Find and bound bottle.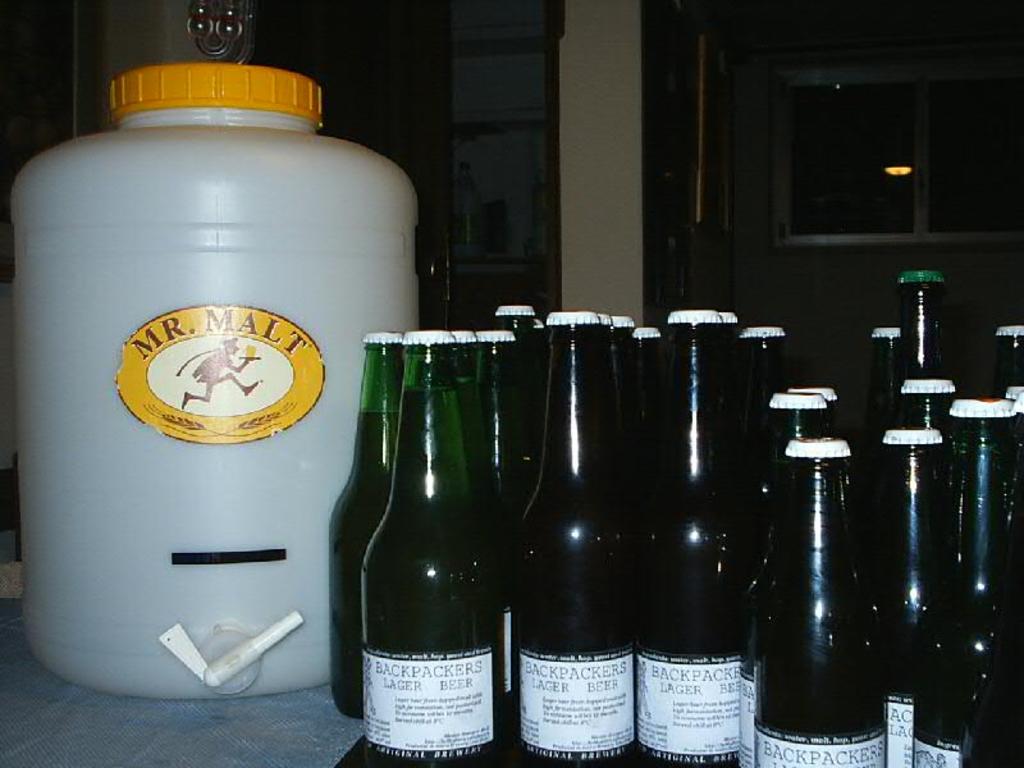
Bound: x1=897 y1=270 x2=961 y2=375.
